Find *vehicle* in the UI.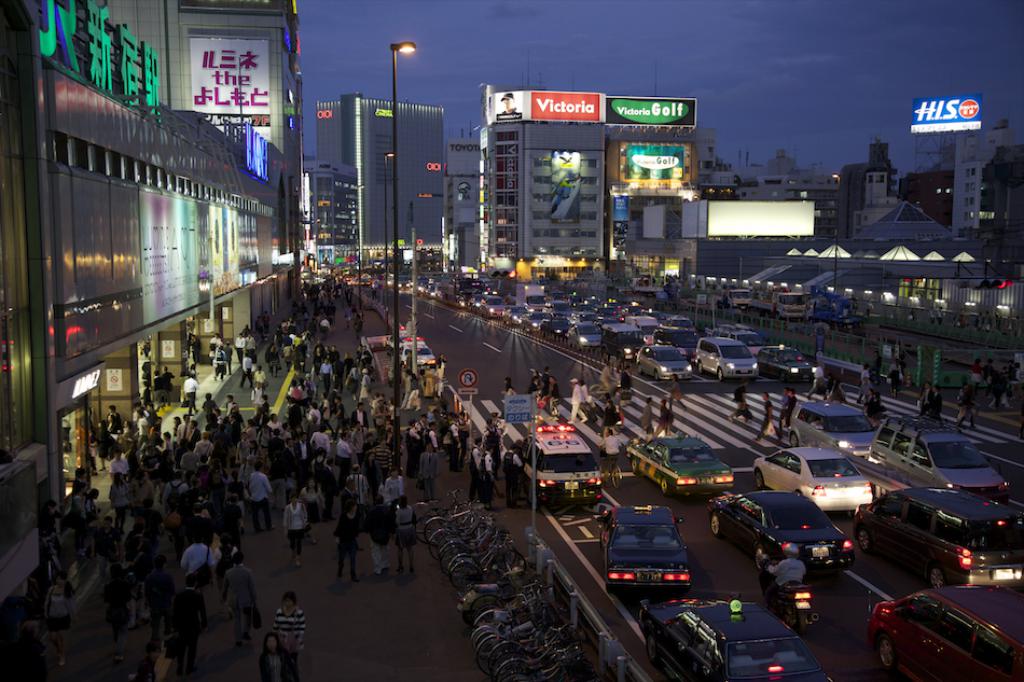
UI element at 597 503 695 594.
